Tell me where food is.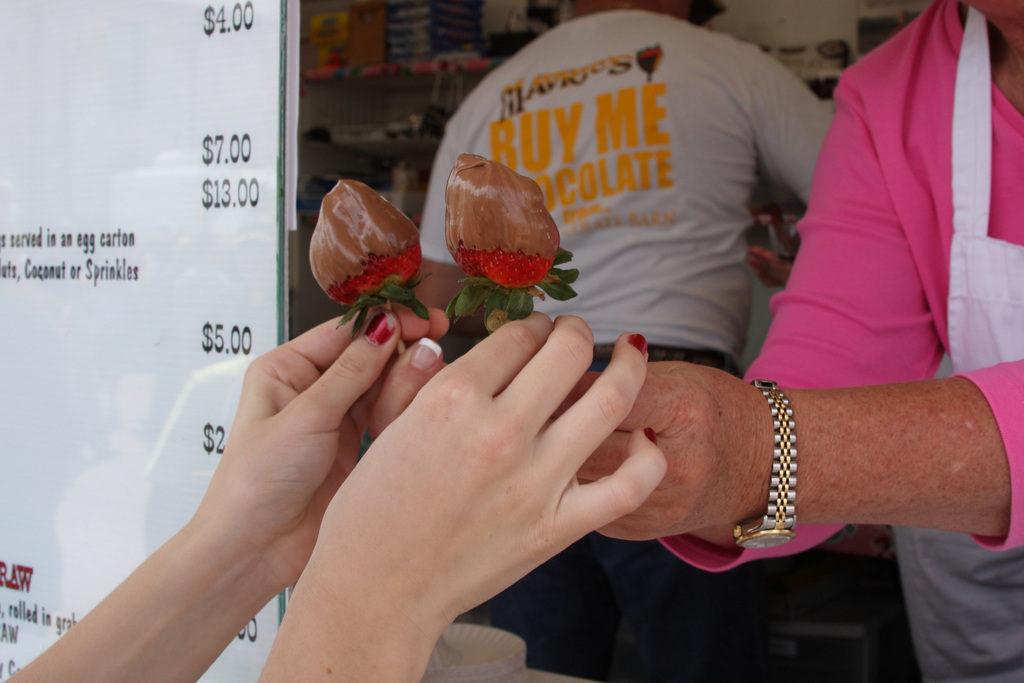
food is at box(310, 178, 435, 343).
